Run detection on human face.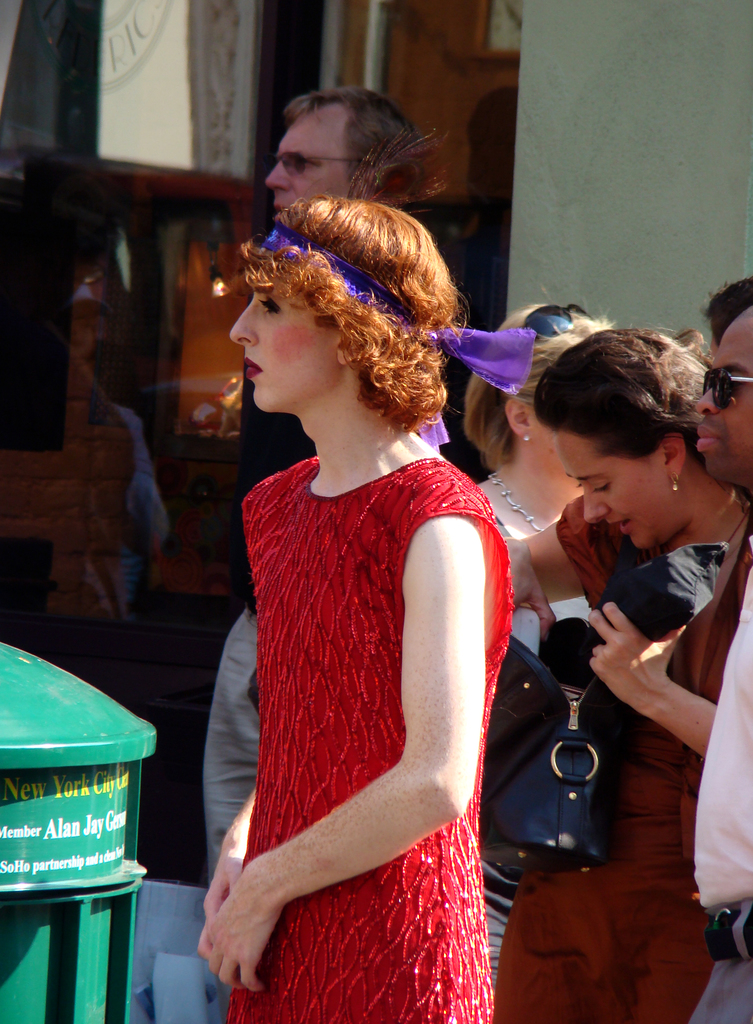
Result: locate(223, 290, 341, 412).
